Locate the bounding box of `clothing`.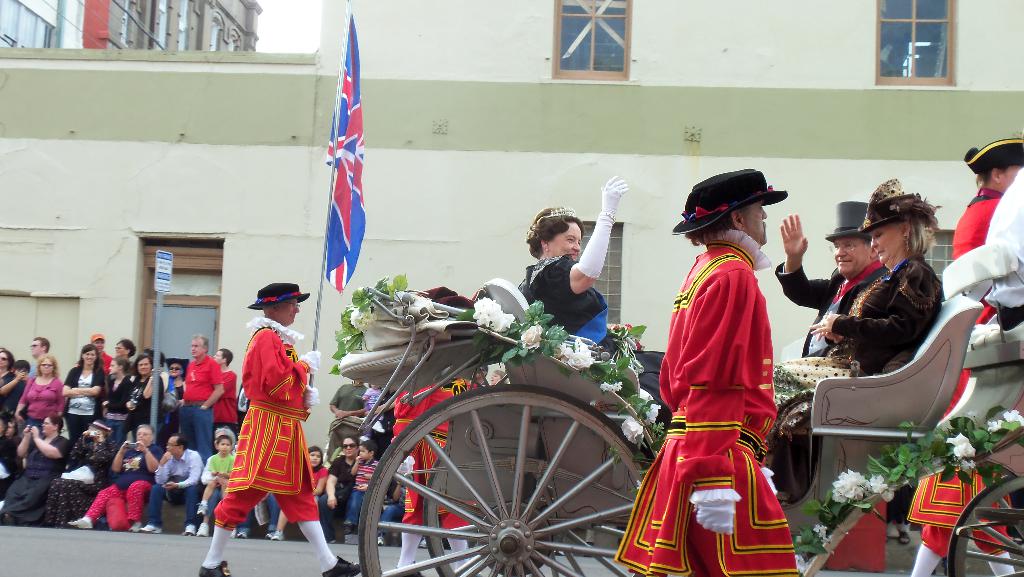
Bounding box: (x1=768, y1=252, x2=949, y2=499).
